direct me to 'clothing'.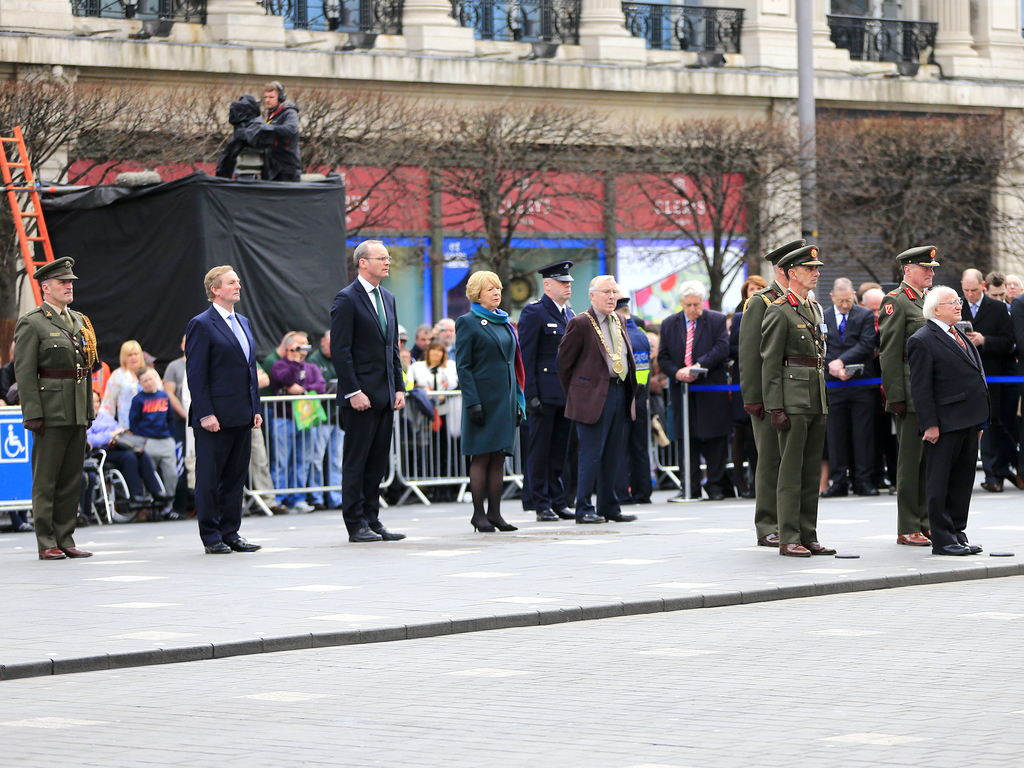
Direction: {"x1": 660, "y1": 301, "x2": 731, "y2": 476}.
